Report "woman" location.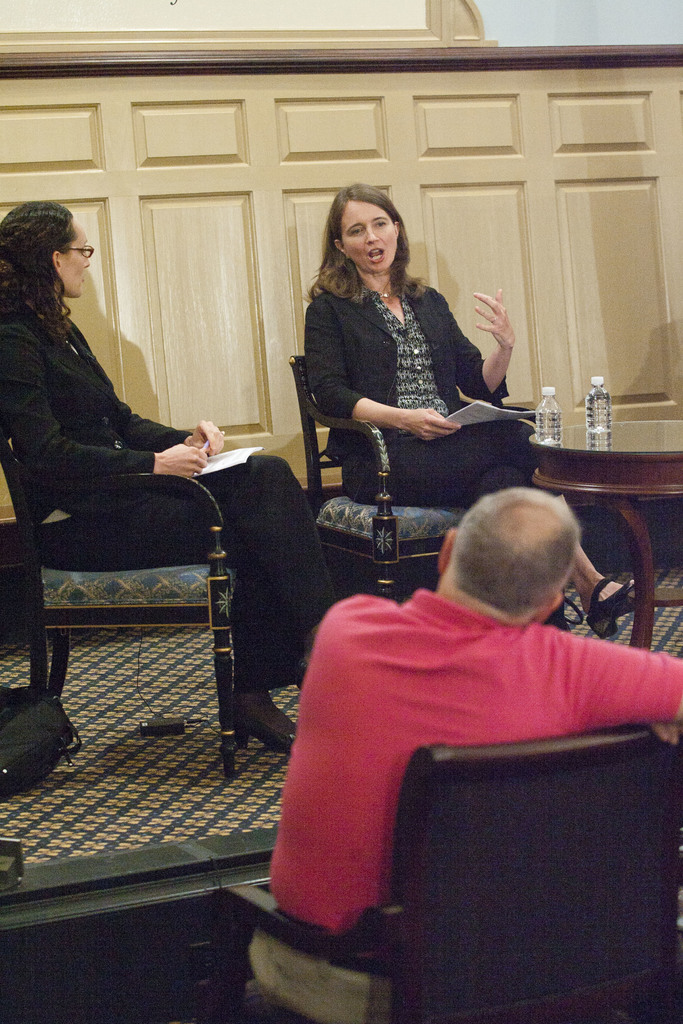
Report: (x1=299, y1=184, x2=639, y2=641).
